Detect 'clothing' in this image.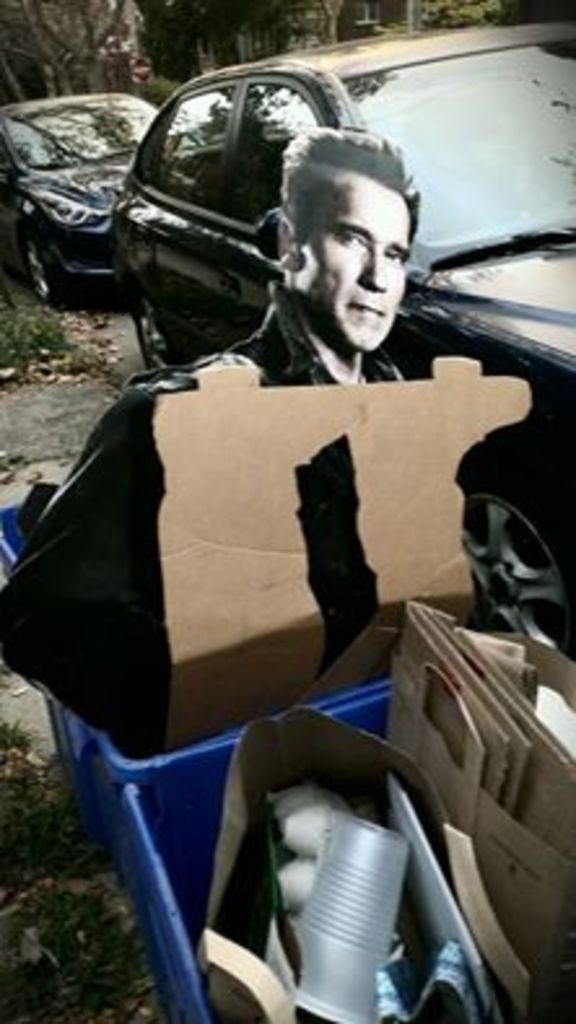
Detection: (0,285,503,933).
